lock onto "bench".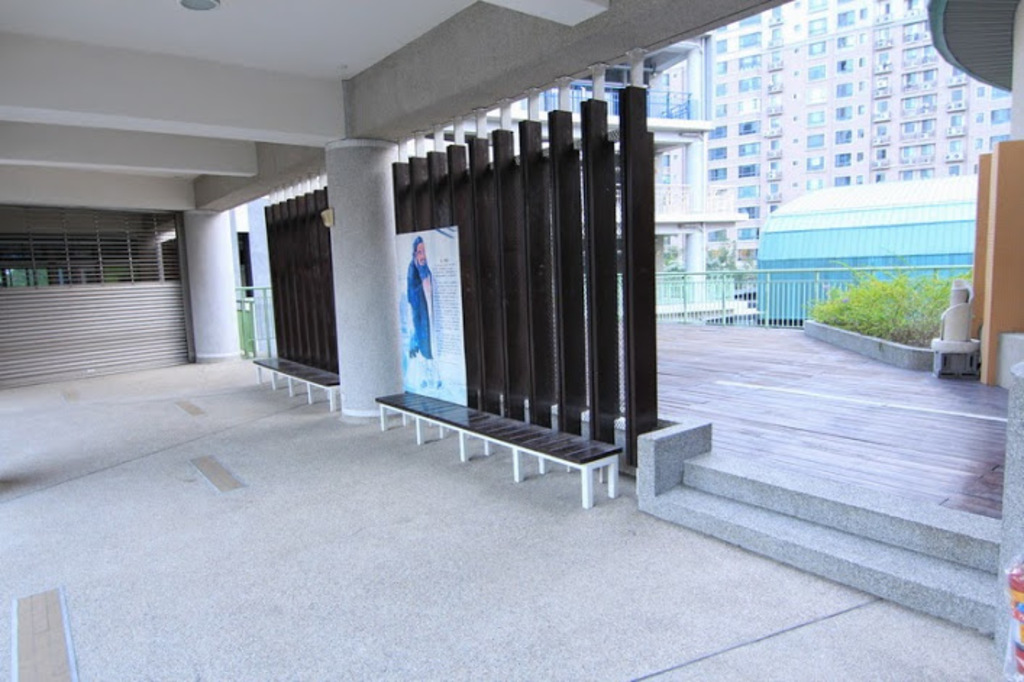
Locked: 349,405,659,500.
